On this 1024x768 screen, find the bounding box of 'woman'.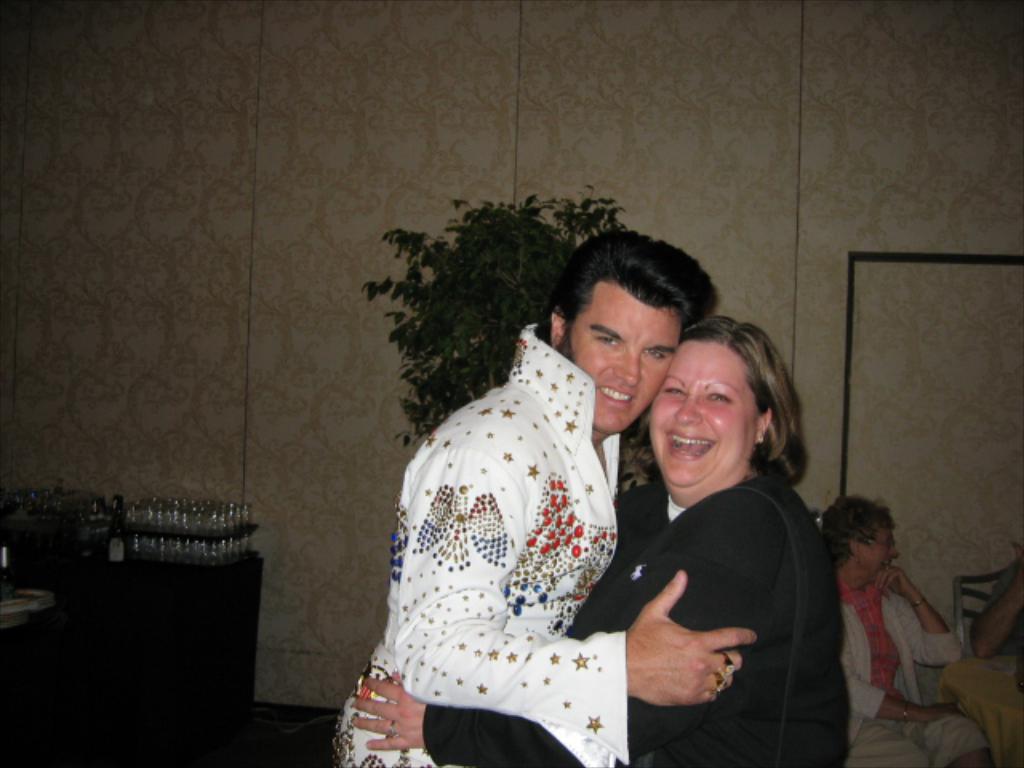
Bounding box: <bbox>814, 494, 992, 766</bbox>.
